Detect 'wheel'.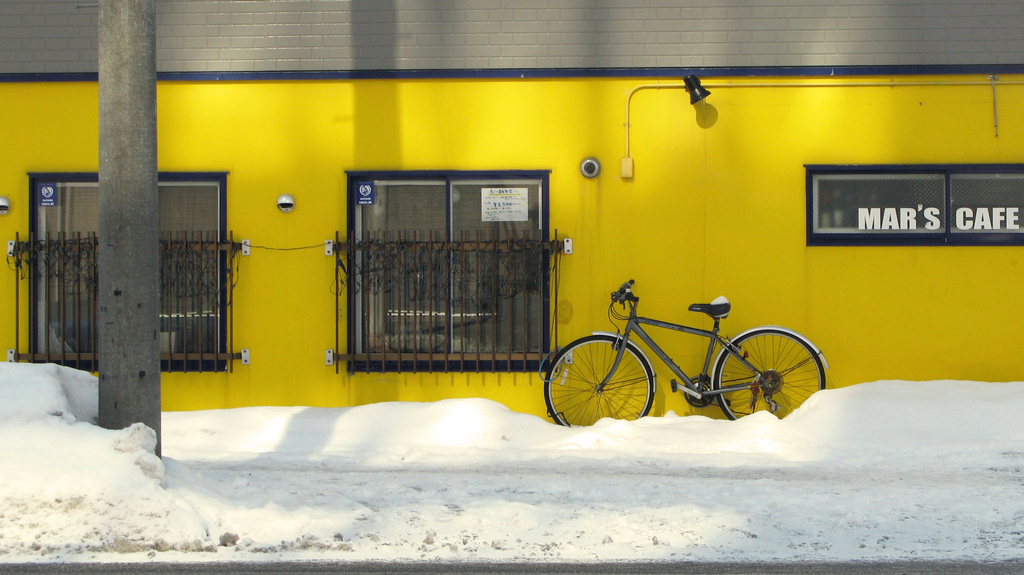
Detected at {"x1": 712, "y1": 329, "x2": 825, "y2": 422}.
